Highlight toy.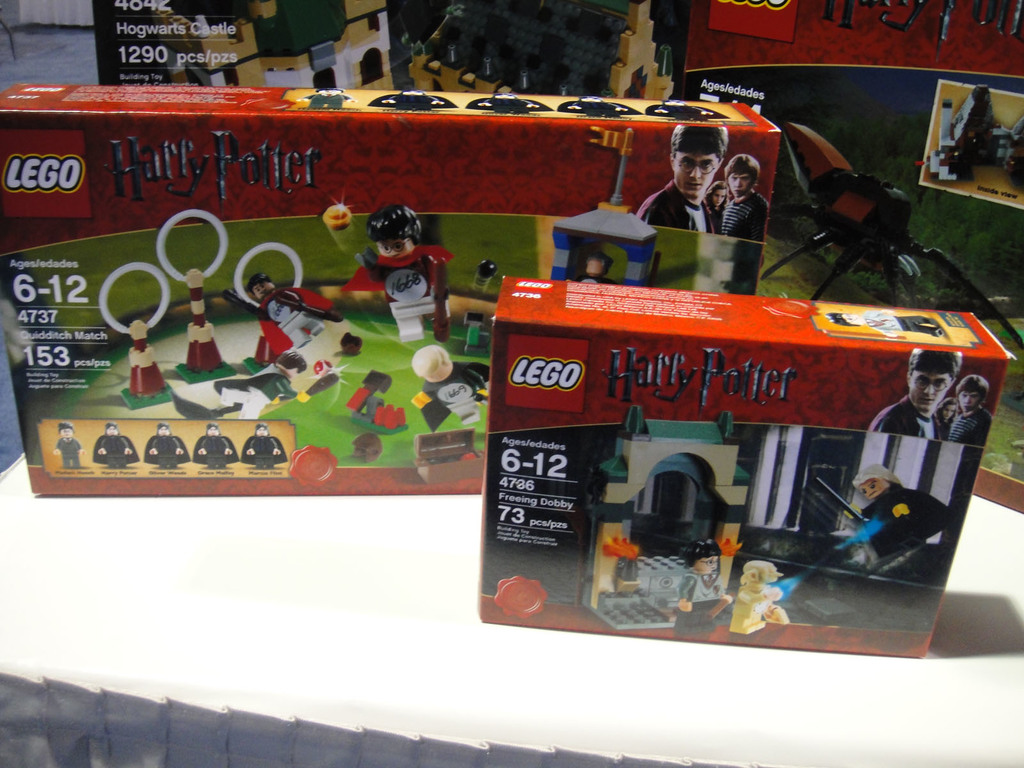
Highlighted region: bbox=(91, 418, 144, 470).
